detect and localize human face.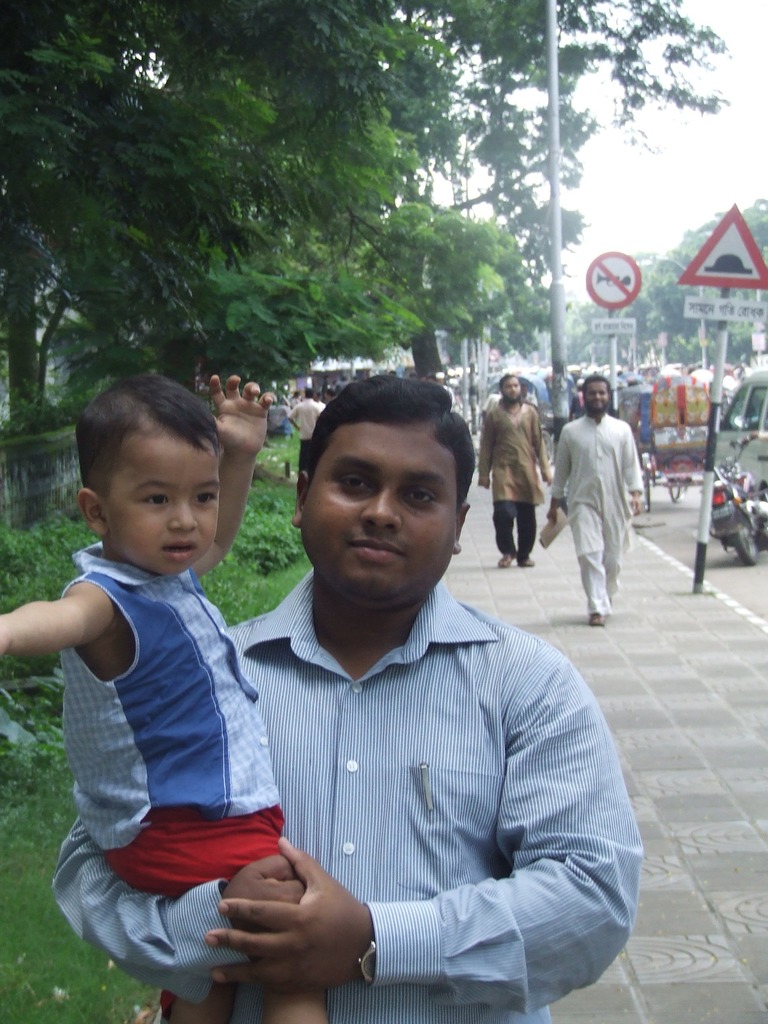
Localized at x1=117 y1=429 x2=221 y2=570.
